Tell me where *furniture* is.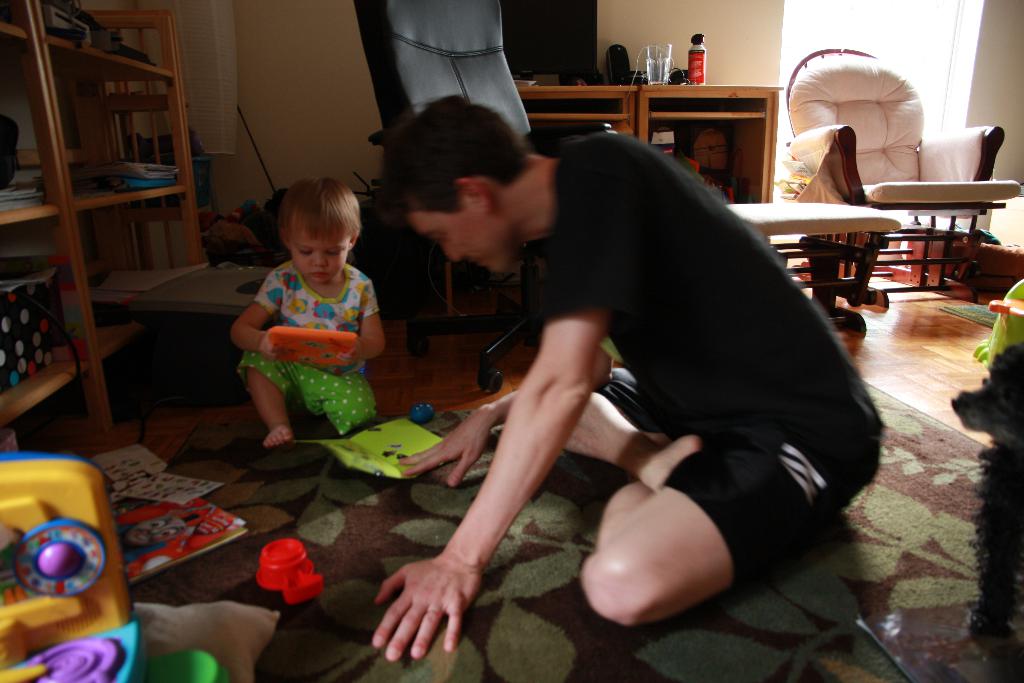
*furniture* is at {"left": 726, "top": 197, "right": 903, "bottom": 333}.
